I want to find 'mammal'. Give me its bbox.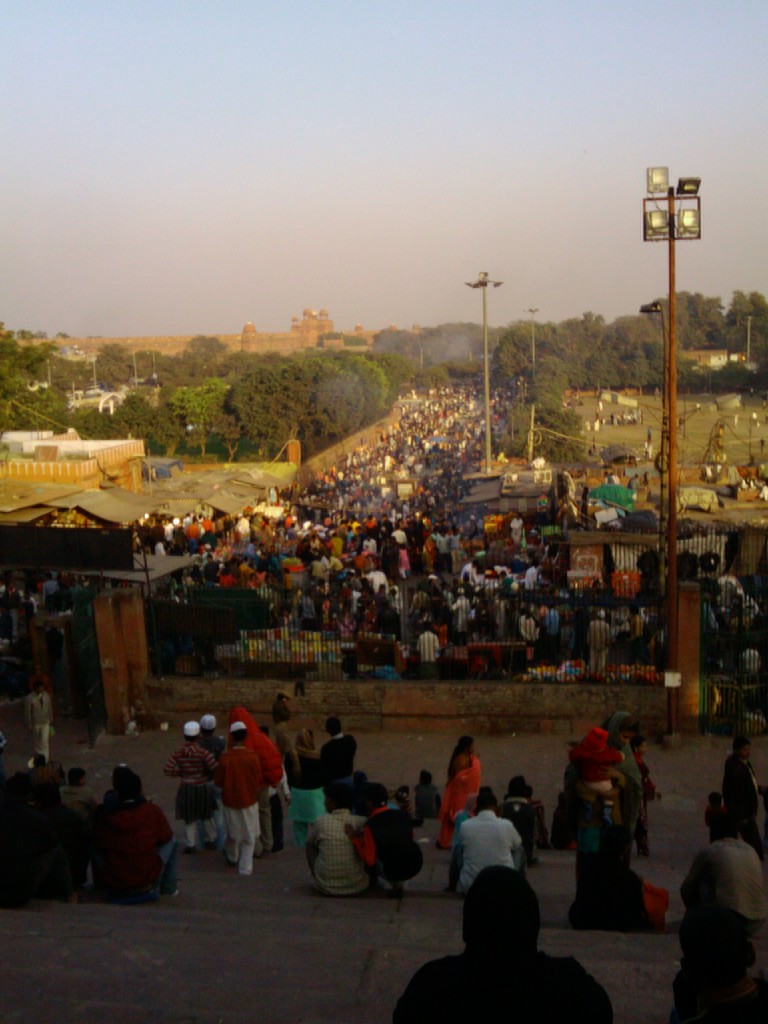
crop(321, 716, 356, 794).
